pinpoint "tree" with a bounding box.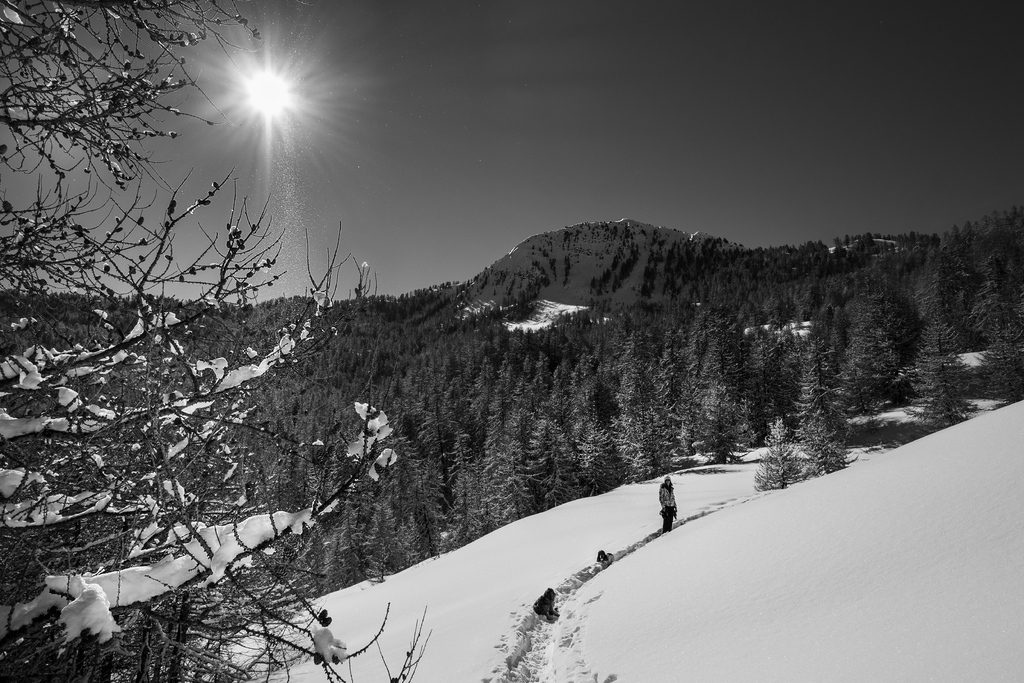
(x1=575, y1=422, x2=620, y2=497).
